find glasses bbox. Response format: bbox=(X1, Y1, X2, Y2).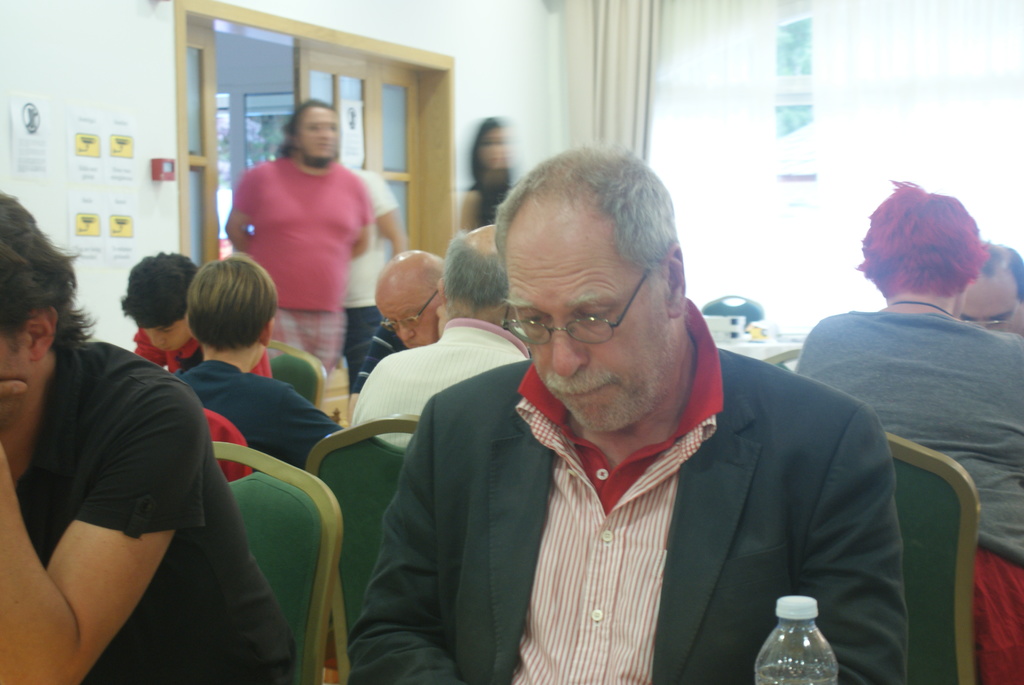
bbox=(503, 260, 668, 347).
